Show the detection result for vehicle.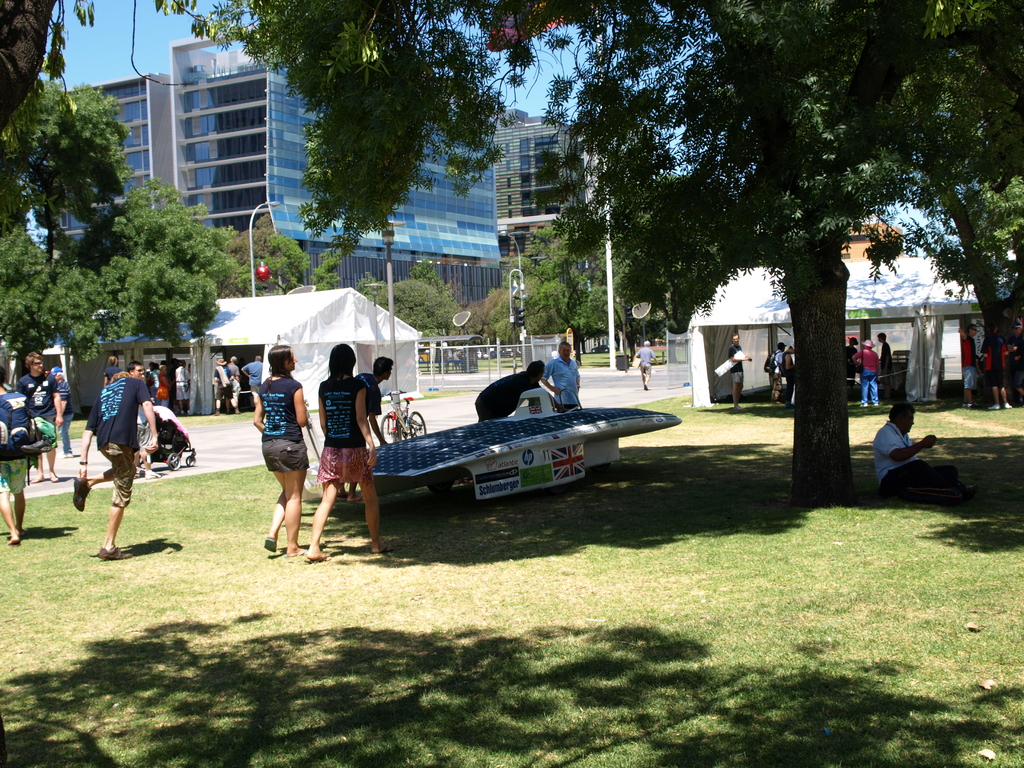
<region>381, 388, 427, 449</region>.
